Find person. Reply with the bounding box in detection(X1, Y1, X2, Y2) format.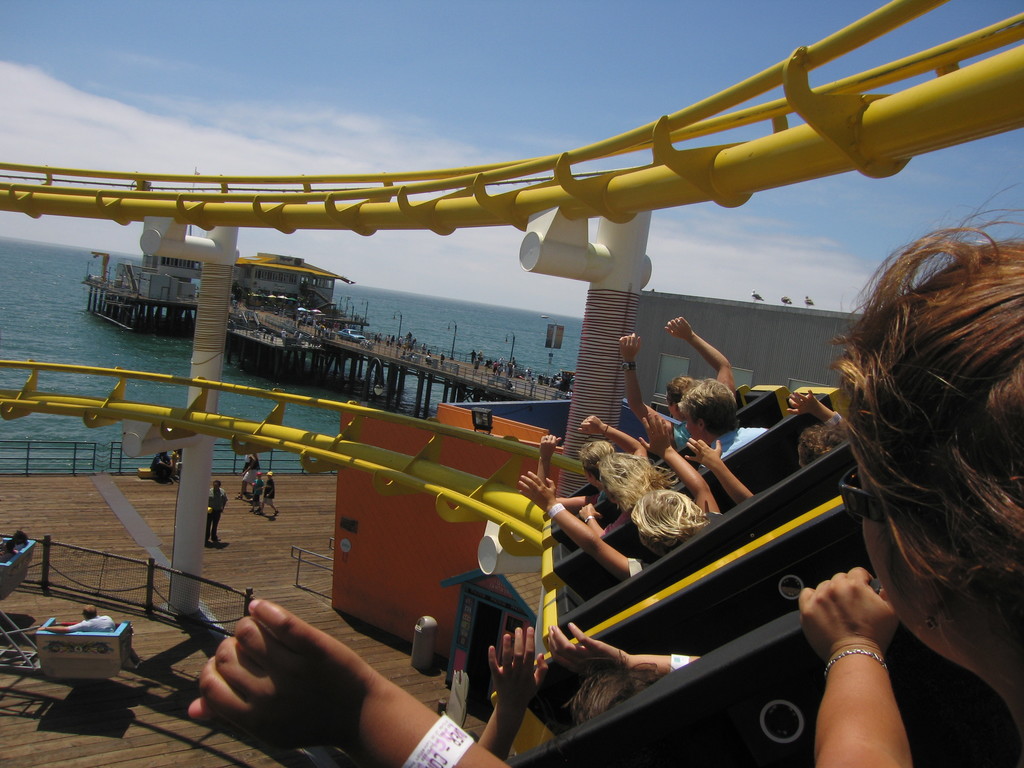
detection(814, 159, 1023, 758).
